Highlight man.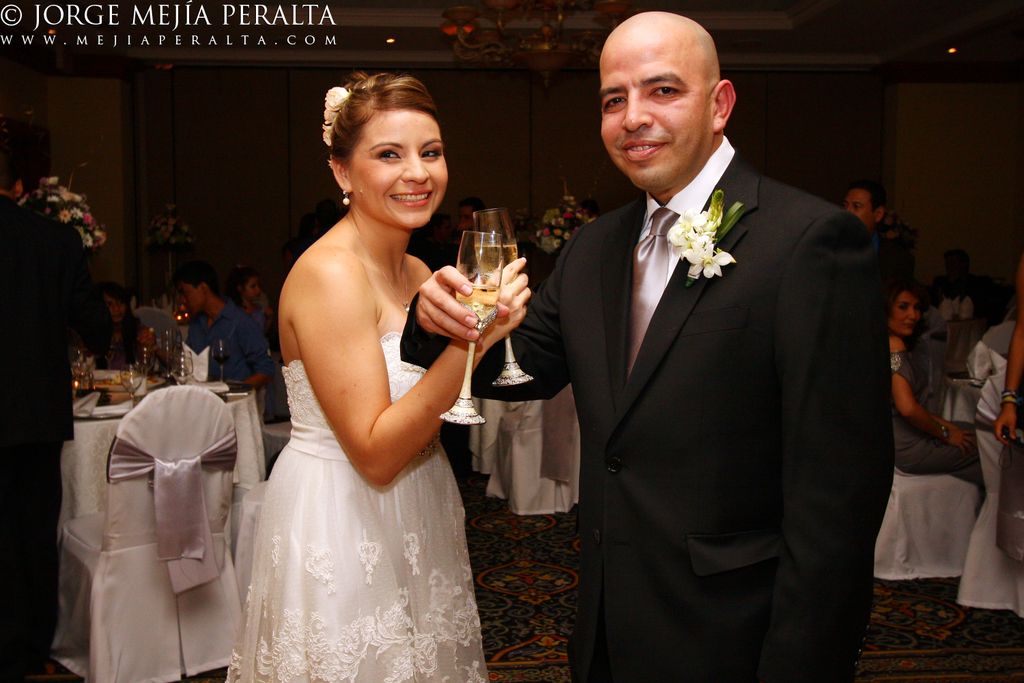
Highlighted region: 0/157/115/682.
